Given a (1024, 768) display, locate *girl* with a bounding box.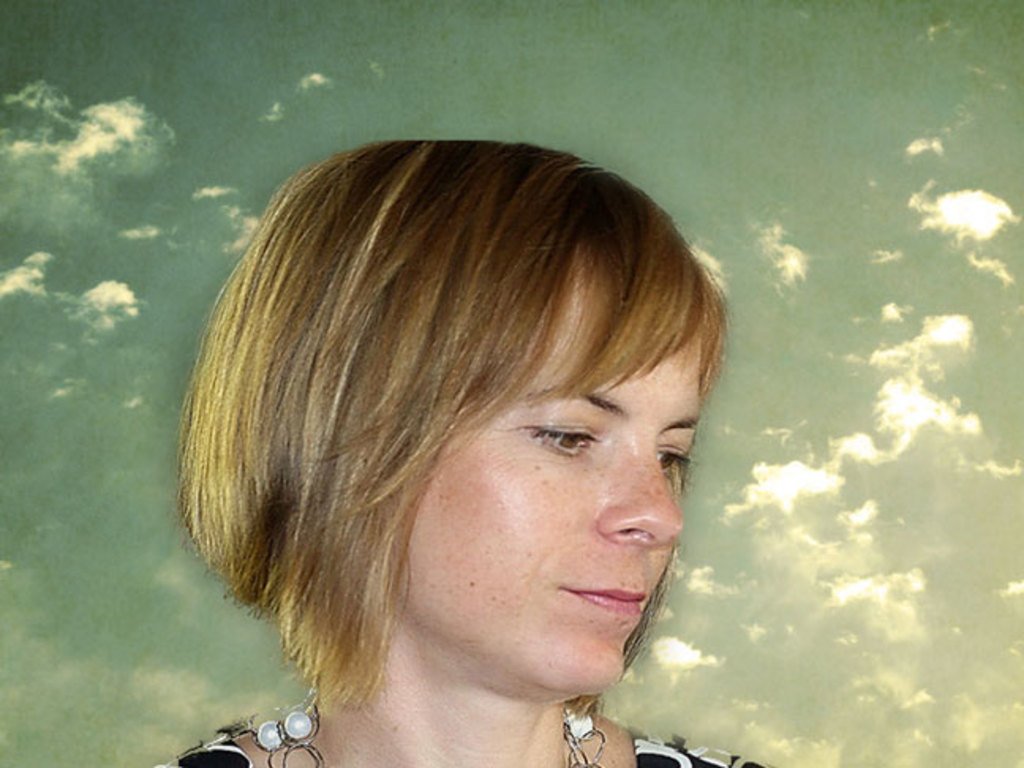
Located: pyautogui.locateOnScreen(155, 136, 771, 766).
